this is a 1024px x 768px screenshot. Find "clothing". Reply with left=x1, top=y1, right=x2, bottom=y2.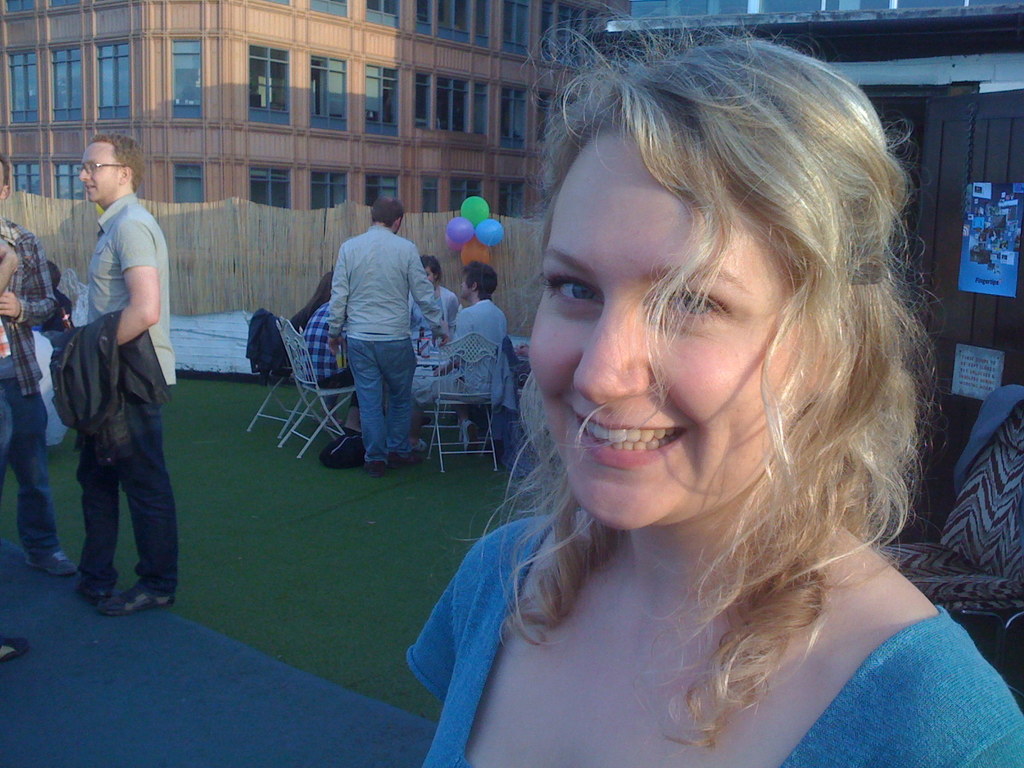
left=404, top=512, right=1023, bottom=767.
